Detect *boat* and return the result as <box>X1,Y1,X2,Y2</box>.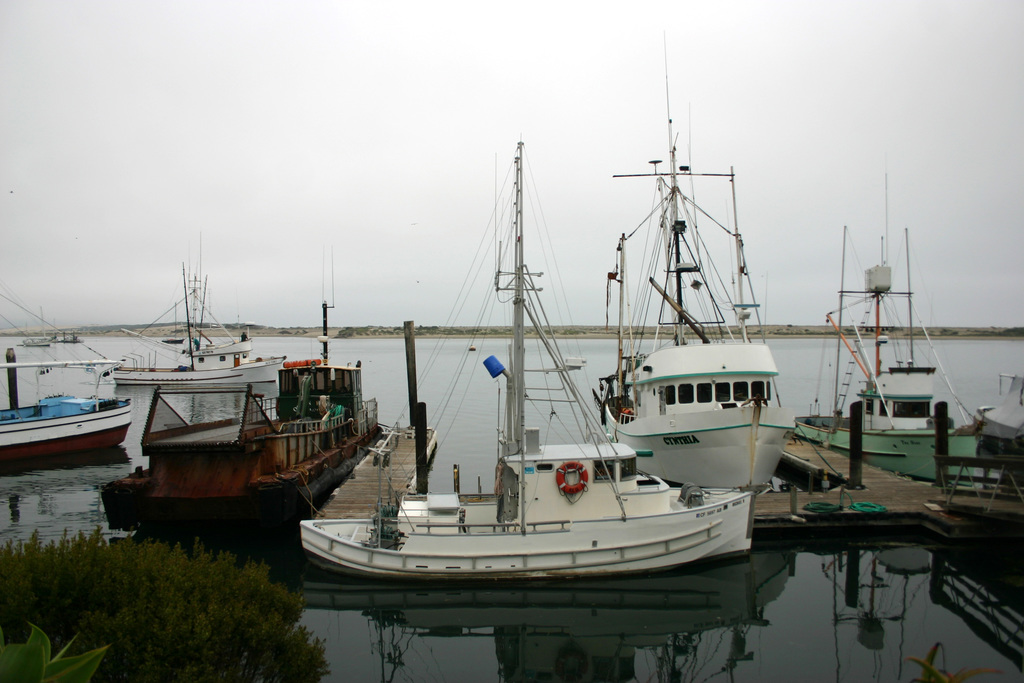
<box>792,186,976,486</box>.
